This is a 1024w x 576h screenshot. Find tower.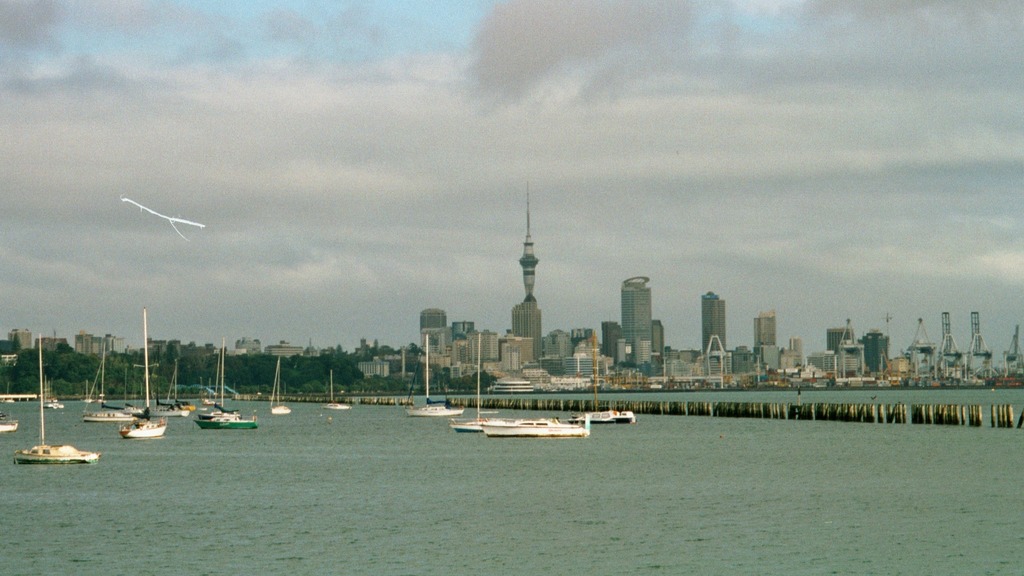
Bounding box: <region>932, 313, 967, 378</region>.
